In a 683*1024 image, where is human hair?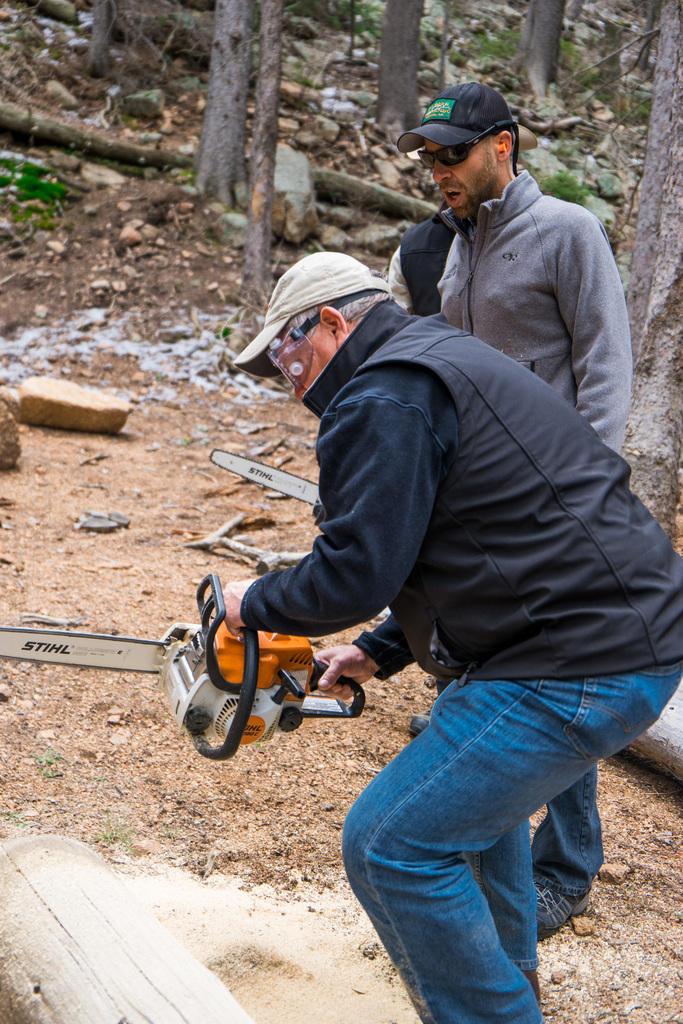
rect(289, 295, 394, 340).
